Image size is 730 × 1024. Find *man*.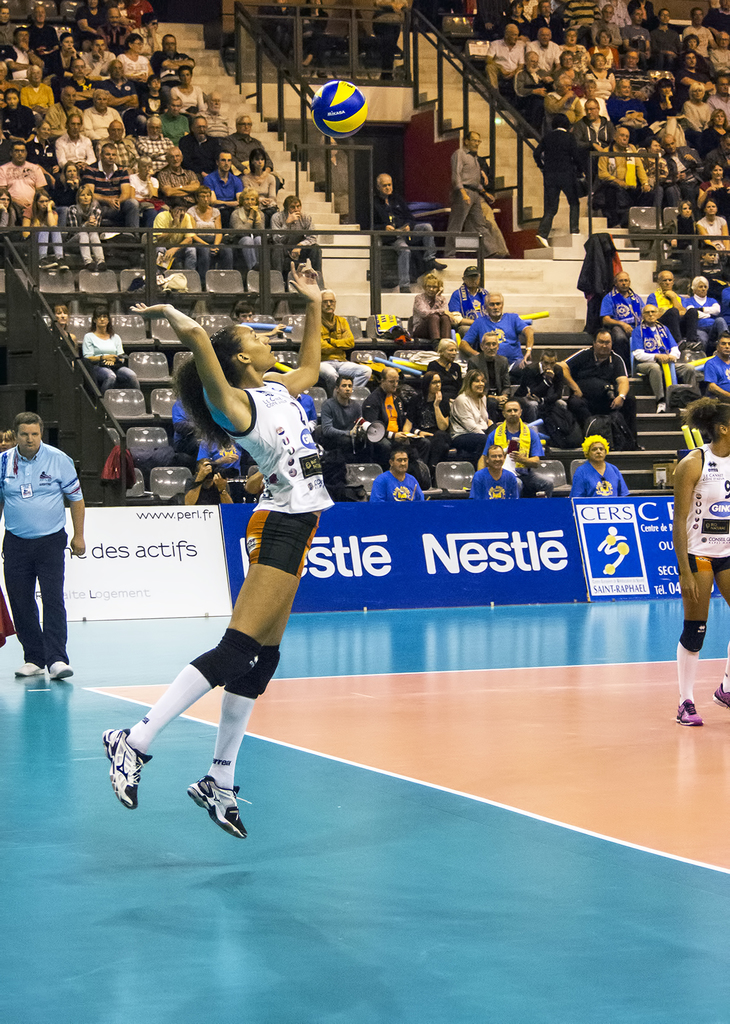
crop(313, 365, 373, 452).
